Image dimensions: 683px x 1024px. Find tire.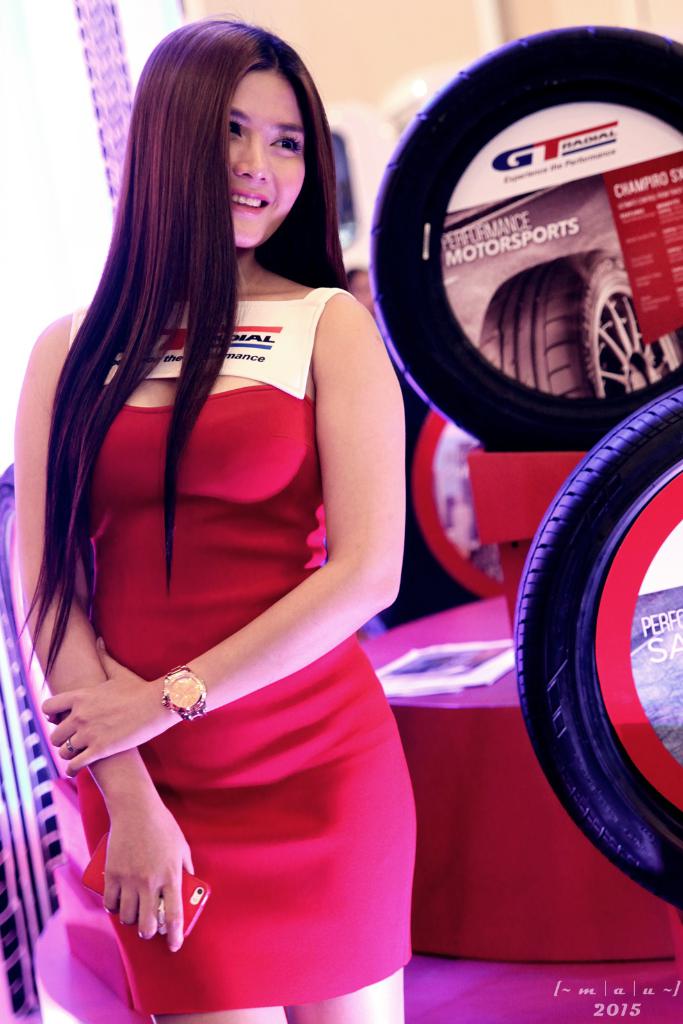
508, 399, 674, 947.
